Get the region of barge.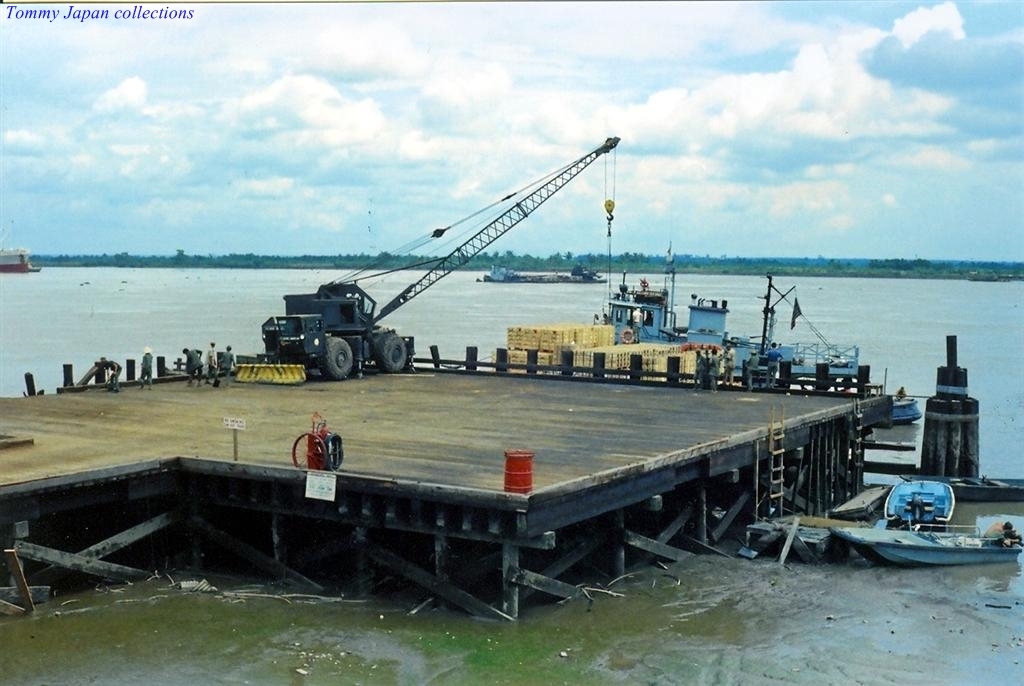
detection(477, 265, 606, 282).
